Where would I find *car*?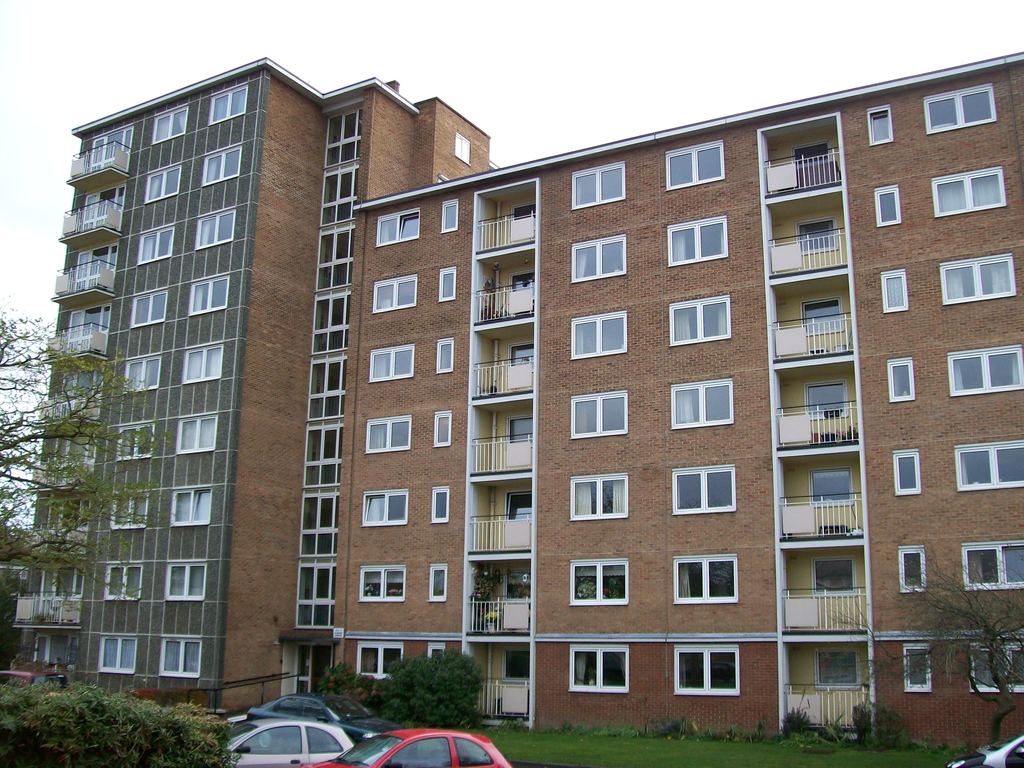
At l=948, t=726, r=1022, b=767.
